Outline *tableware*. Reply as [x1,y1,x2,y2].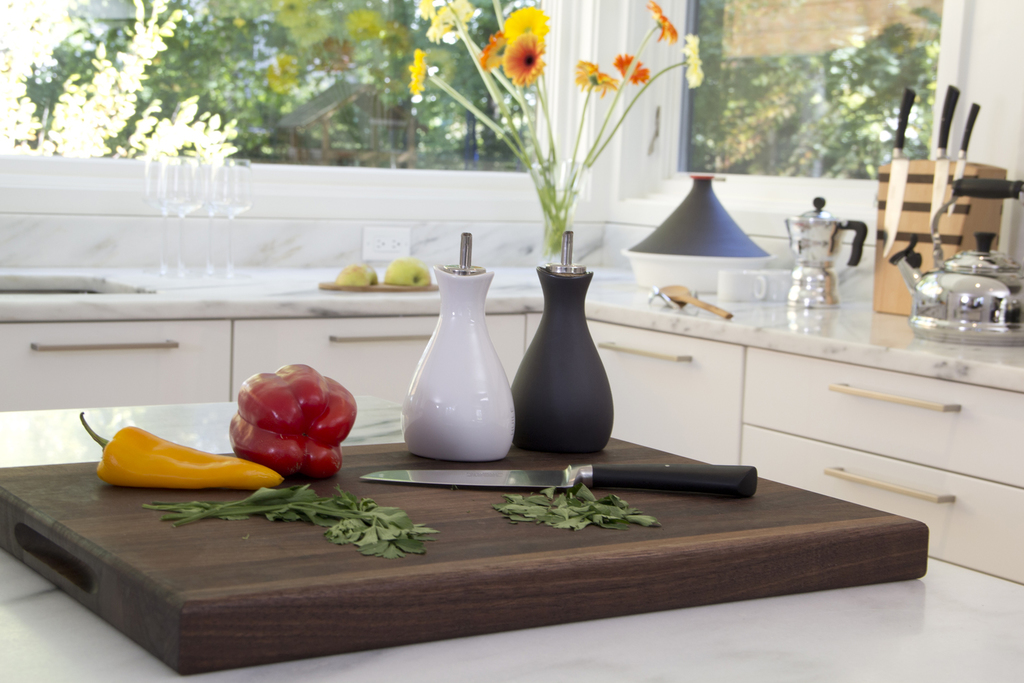
[392,259,520,464].
